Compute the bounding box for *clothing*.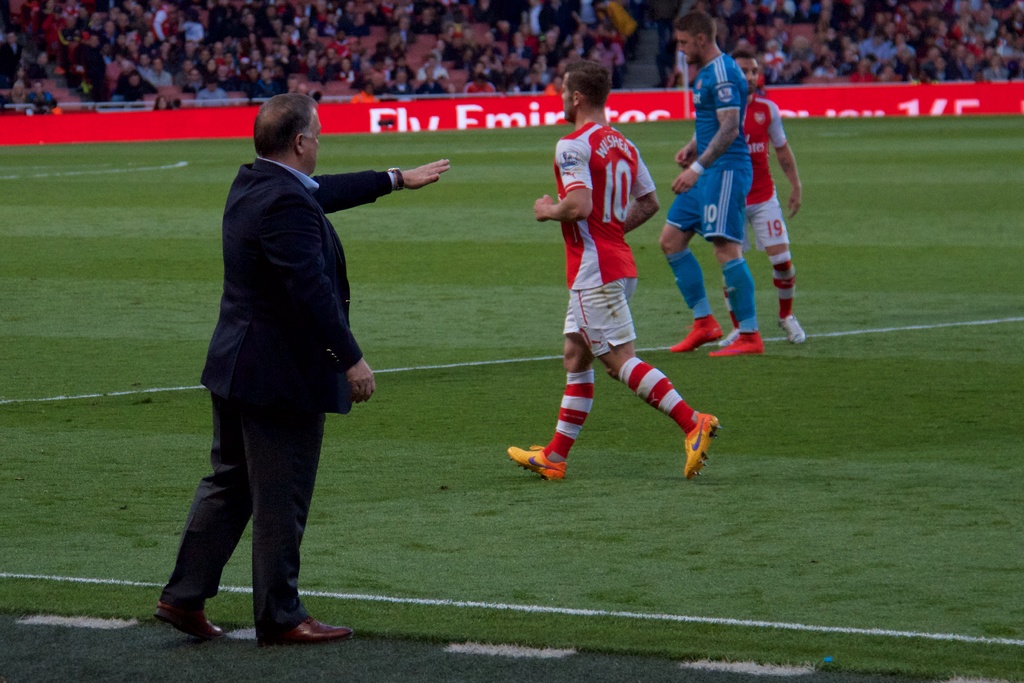
bbox=(751, 95, 791, 243).
